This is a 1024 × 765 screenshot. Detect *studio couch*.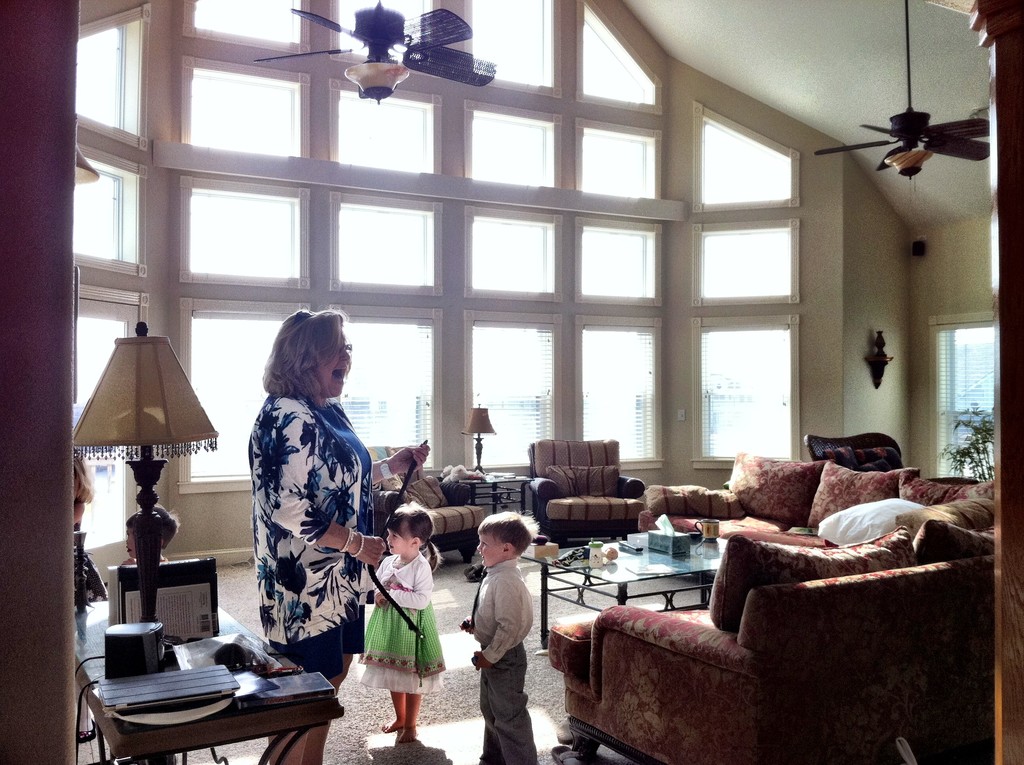
box=[528, 435, 655, 549].
